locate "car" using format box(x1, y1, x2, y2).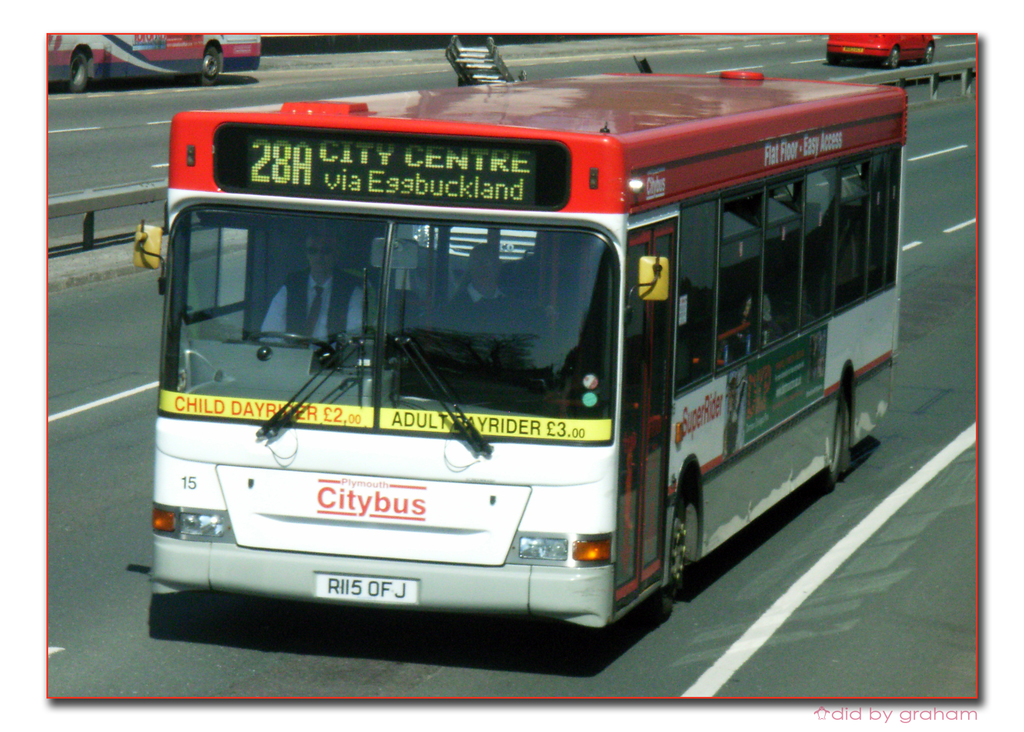
box(827, 35, 936, 70).
